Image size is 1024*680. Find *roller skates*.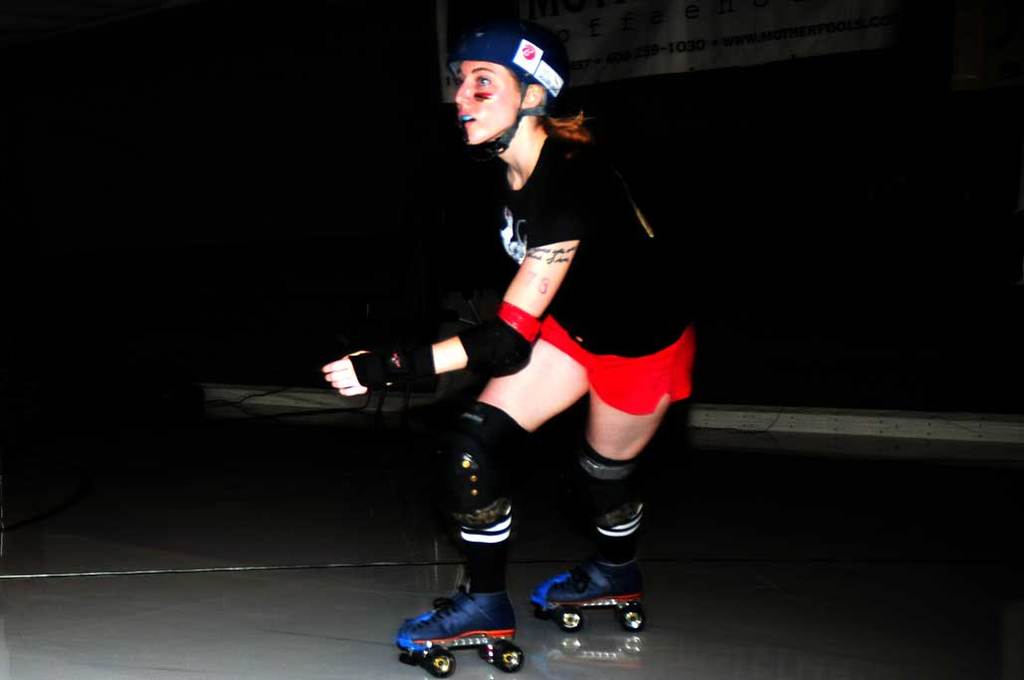
397 584 524 679.
